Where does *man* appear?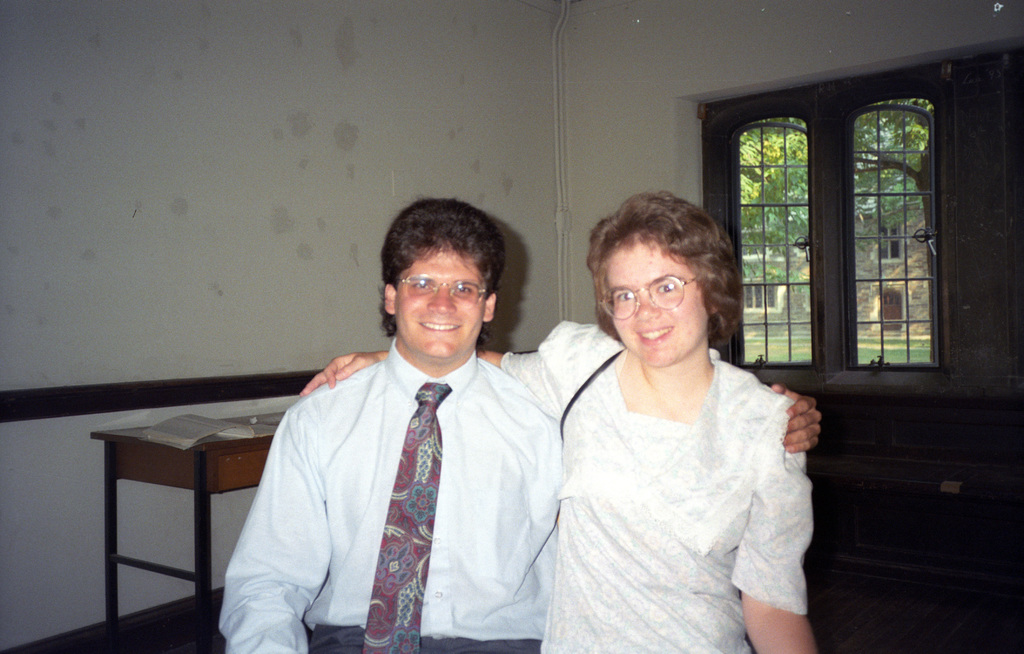
Appears at <box>229,195,575,646</box>.
